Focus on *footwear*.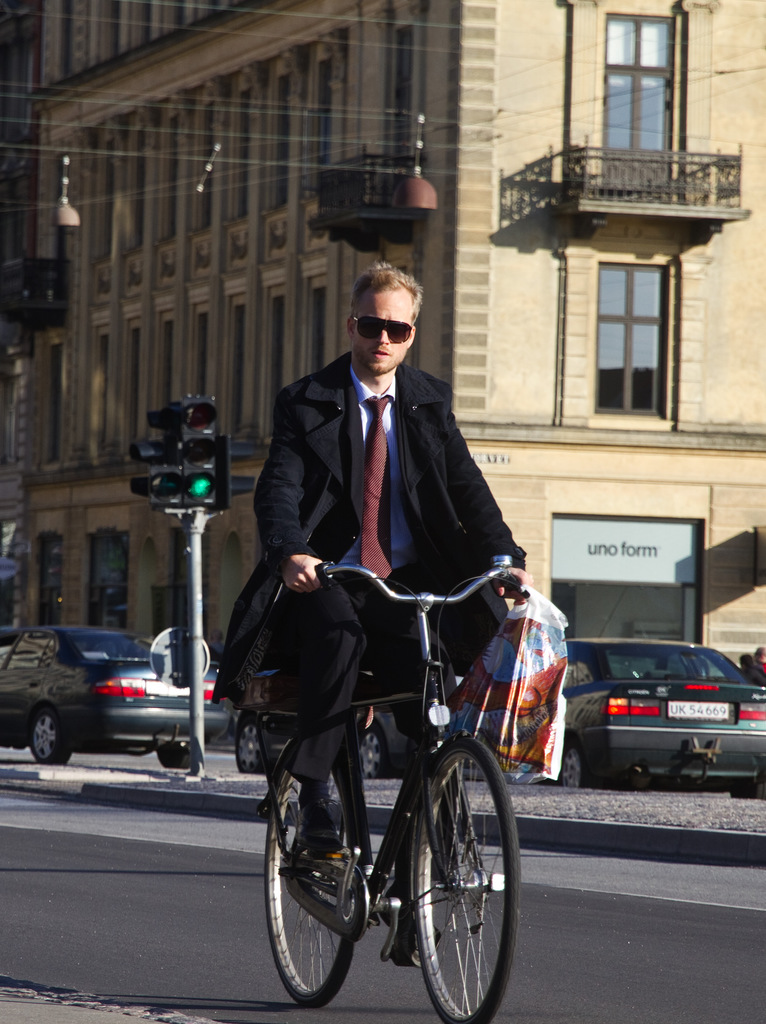
Focused at <region>299, 799, 355, 861</region>.
